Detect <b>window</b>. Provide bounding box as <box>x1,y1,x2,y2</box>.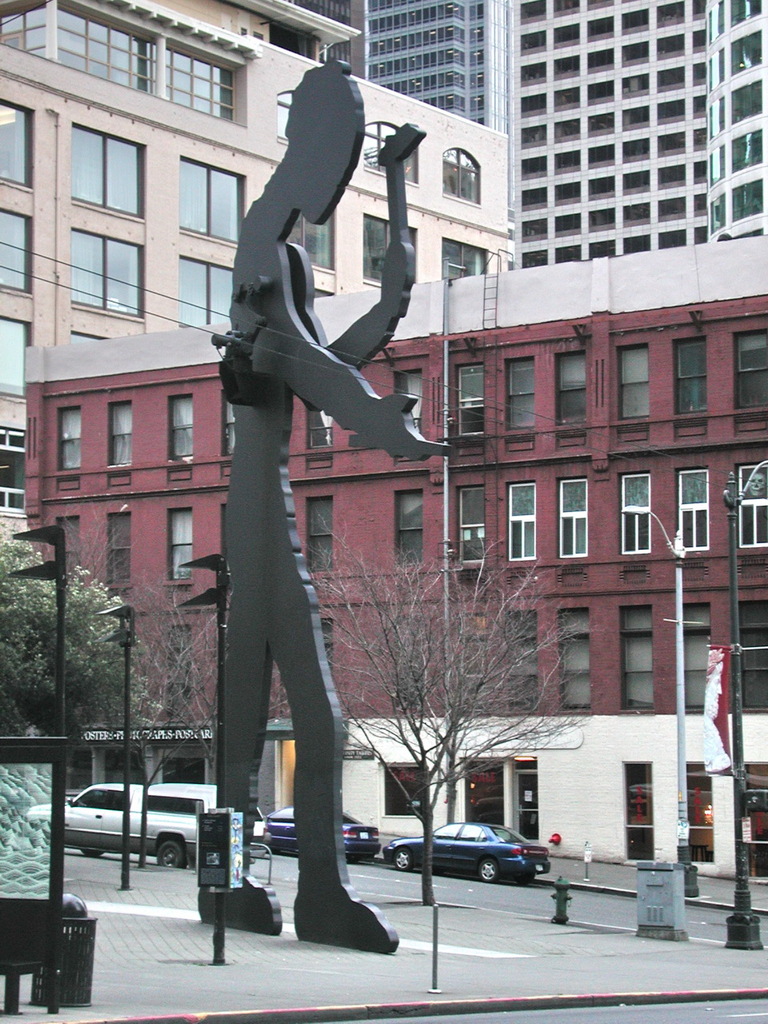
<box>630,762,654,864</box>.
